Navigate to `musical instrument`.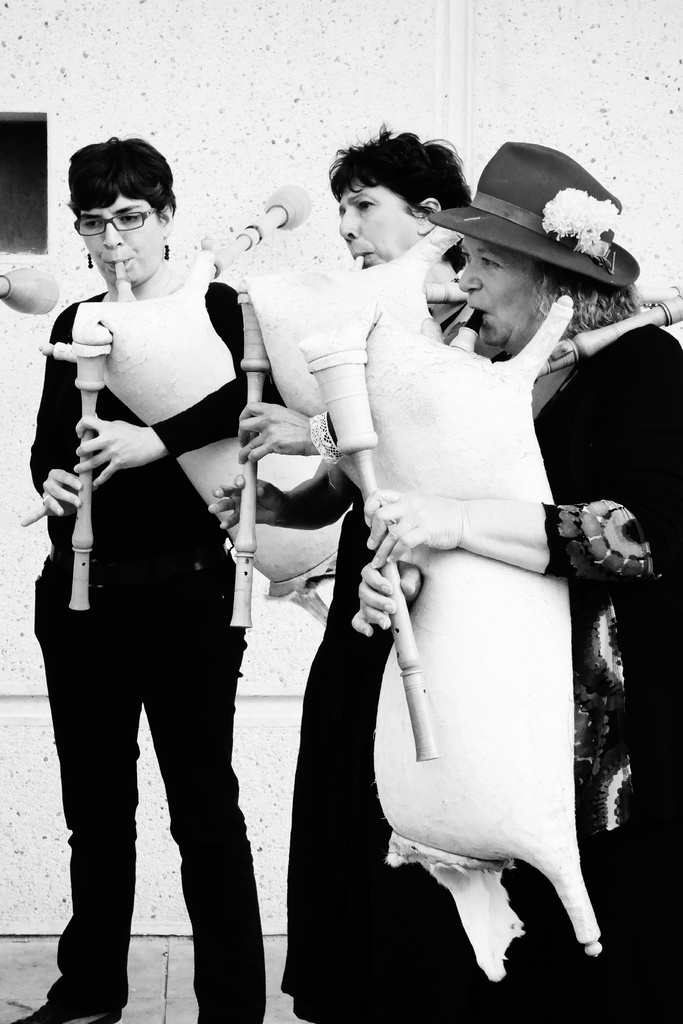
Navigation target: bbox=[35, 173, 317, 621].
